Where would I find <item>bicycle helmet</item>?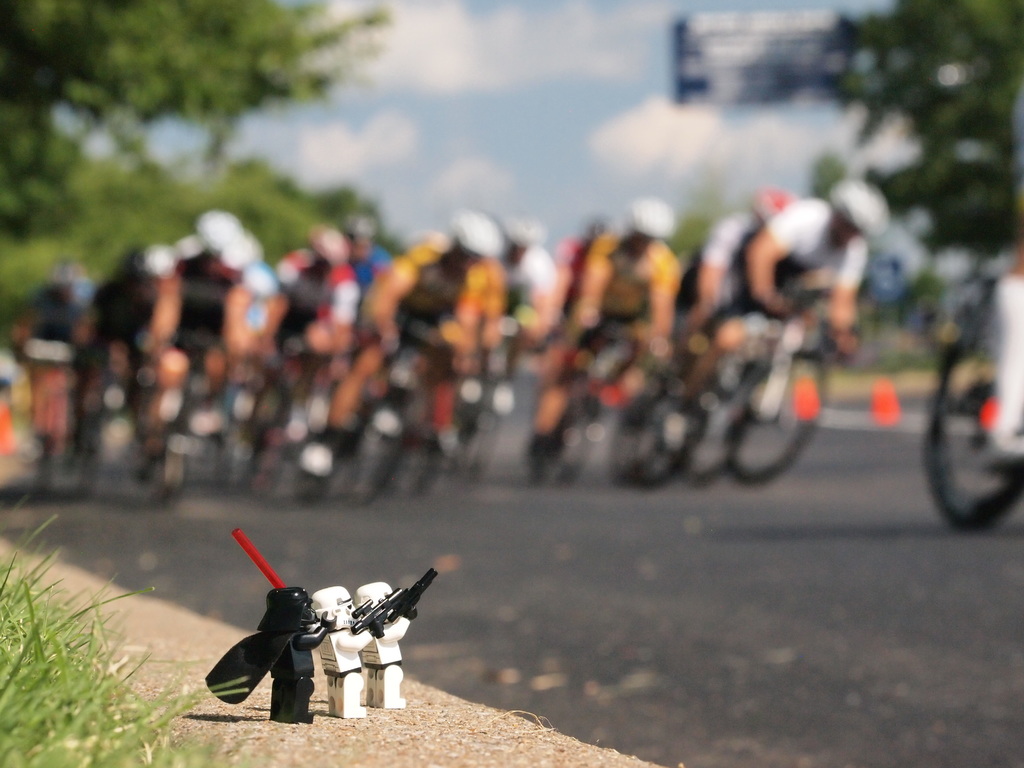
At crop(628, 198, 675, 244).
